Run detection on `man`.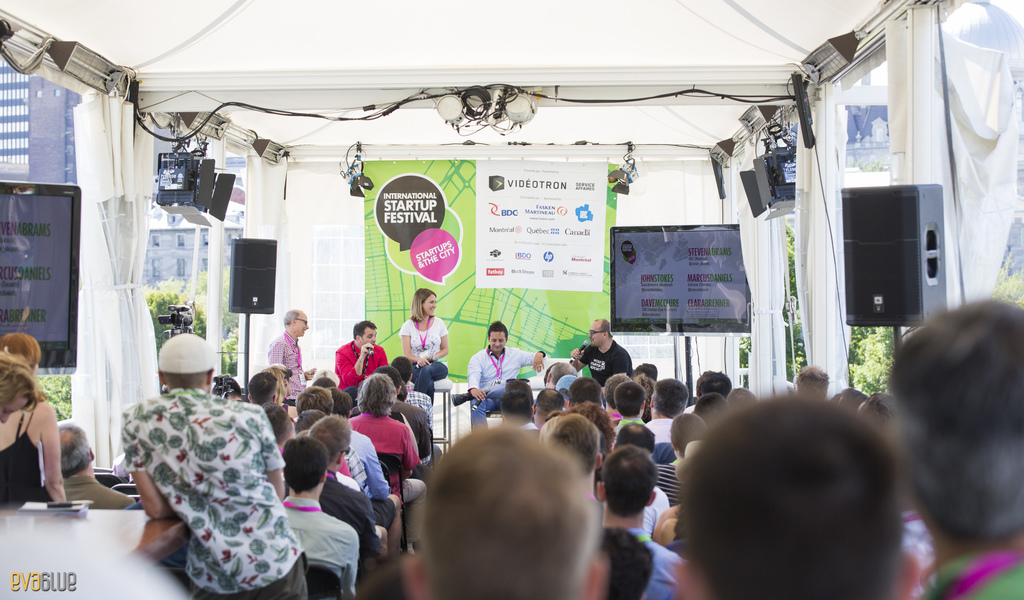
Result: <box>673,388,919,599</box>.
